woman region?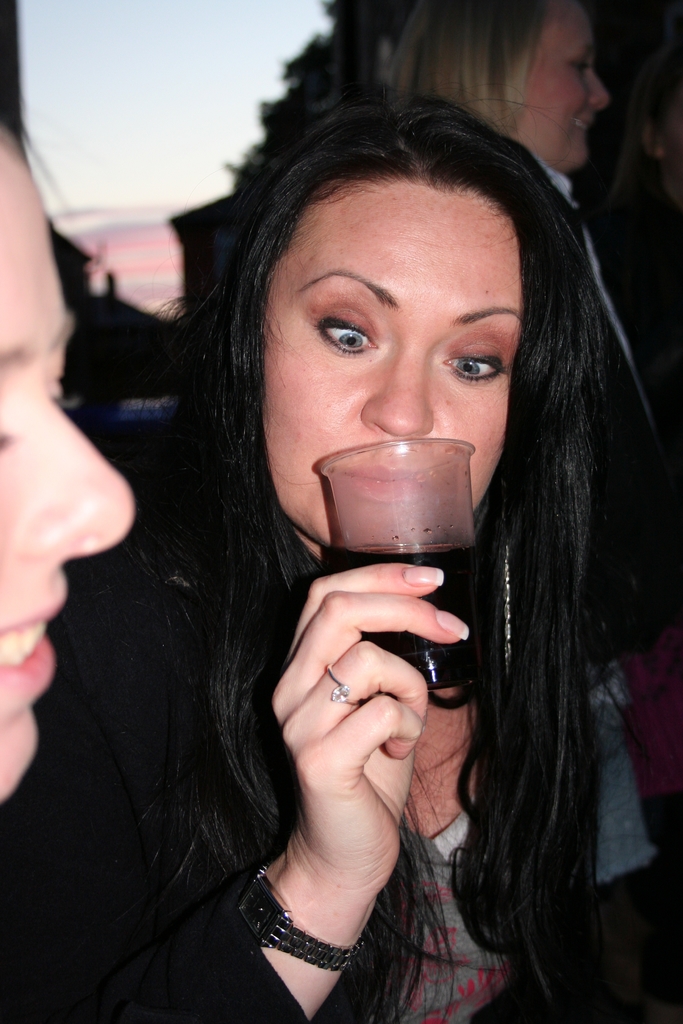
{"x1": 367, "y1": 0, "x2": 665, "y2": 450}
